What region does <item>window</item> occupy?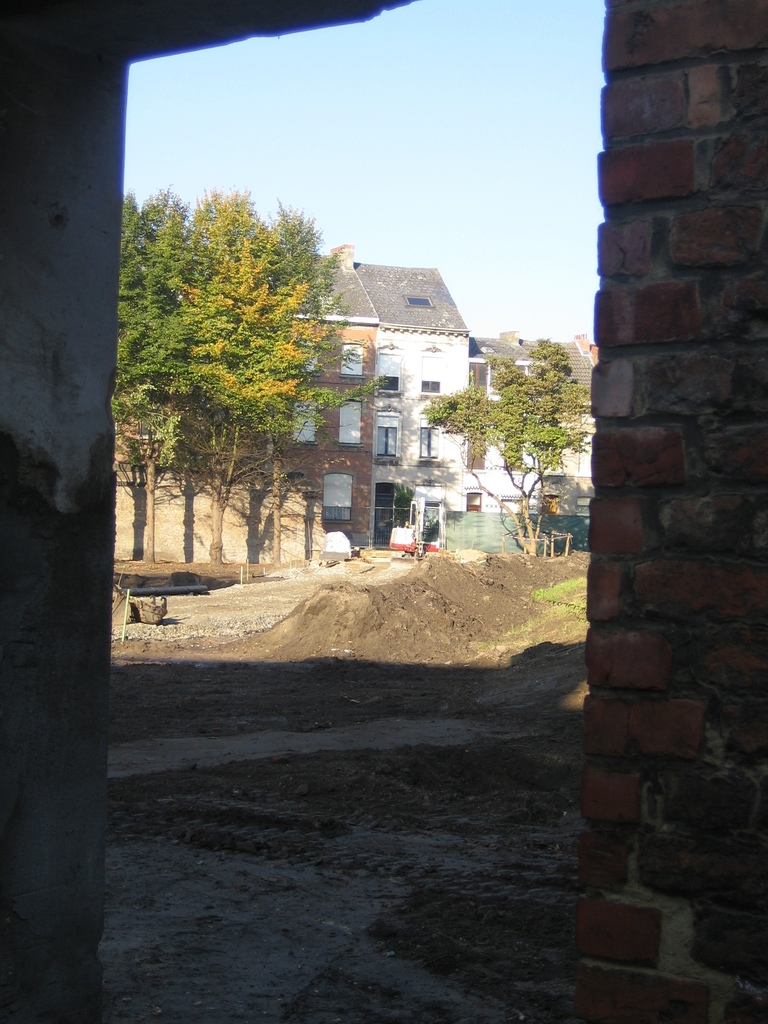
rect(419, 360, 444, 397).
